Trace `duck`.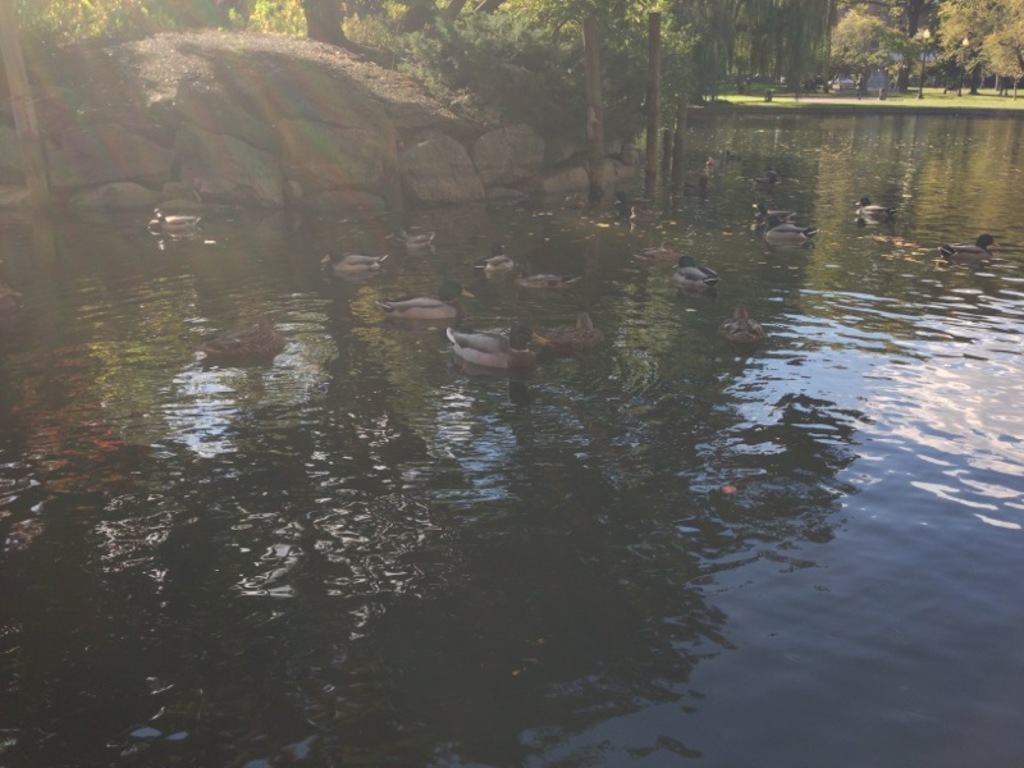
Traced to bbox=(851, 191, 900, 236).
